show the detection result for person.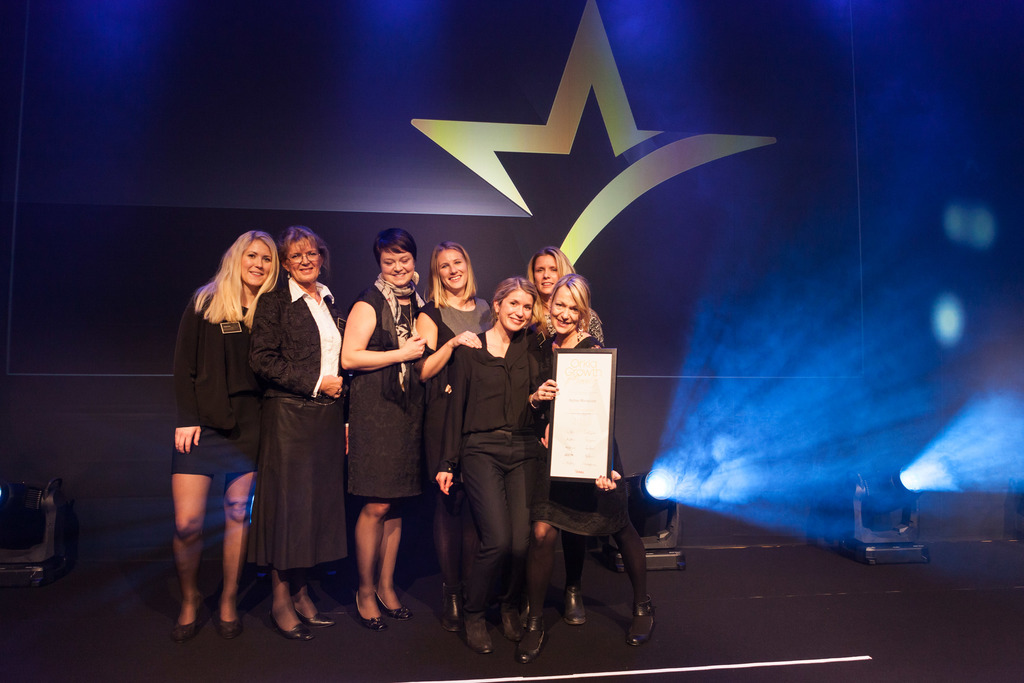
crop(412, 238, 493, 645).
